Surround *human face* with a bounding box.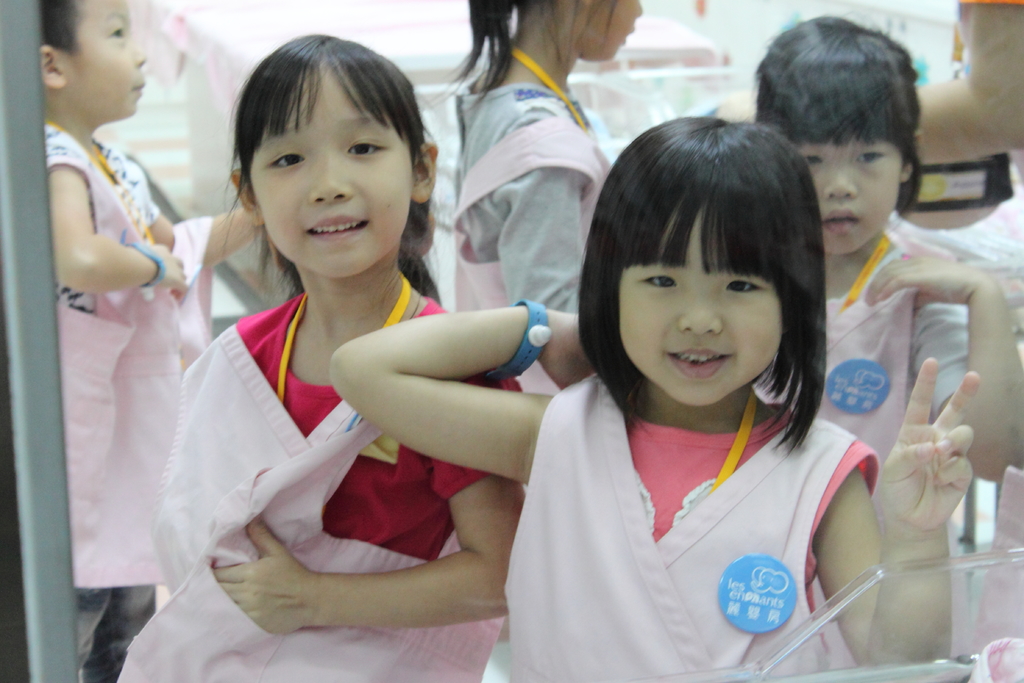
[left=797, top=135, right=898, bottom=255].
